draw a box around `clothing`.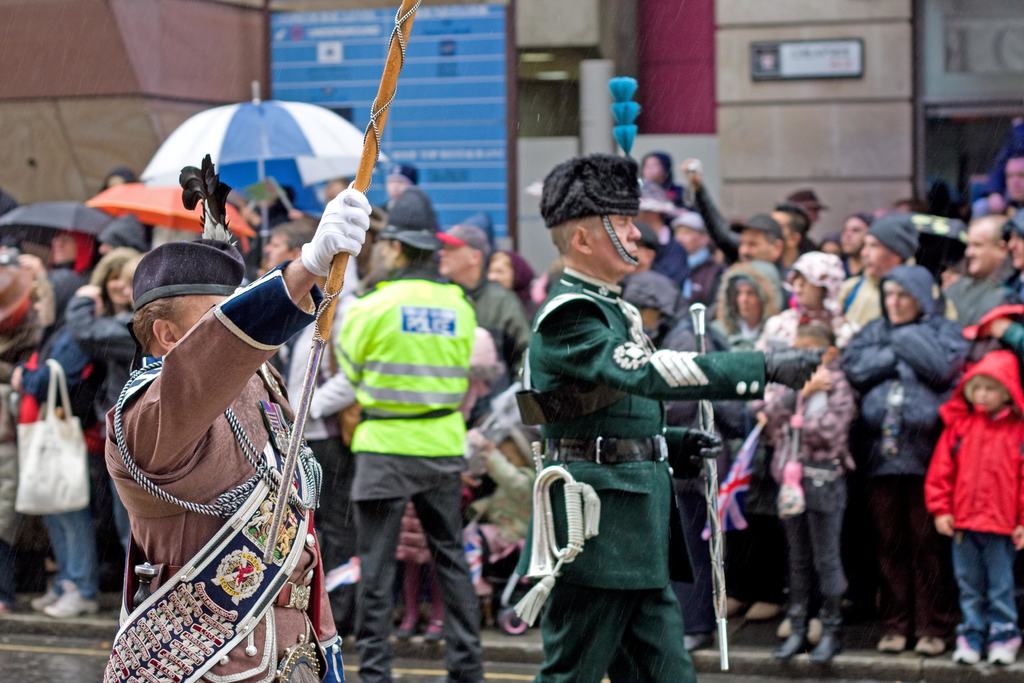
(942,263,1016,340).
